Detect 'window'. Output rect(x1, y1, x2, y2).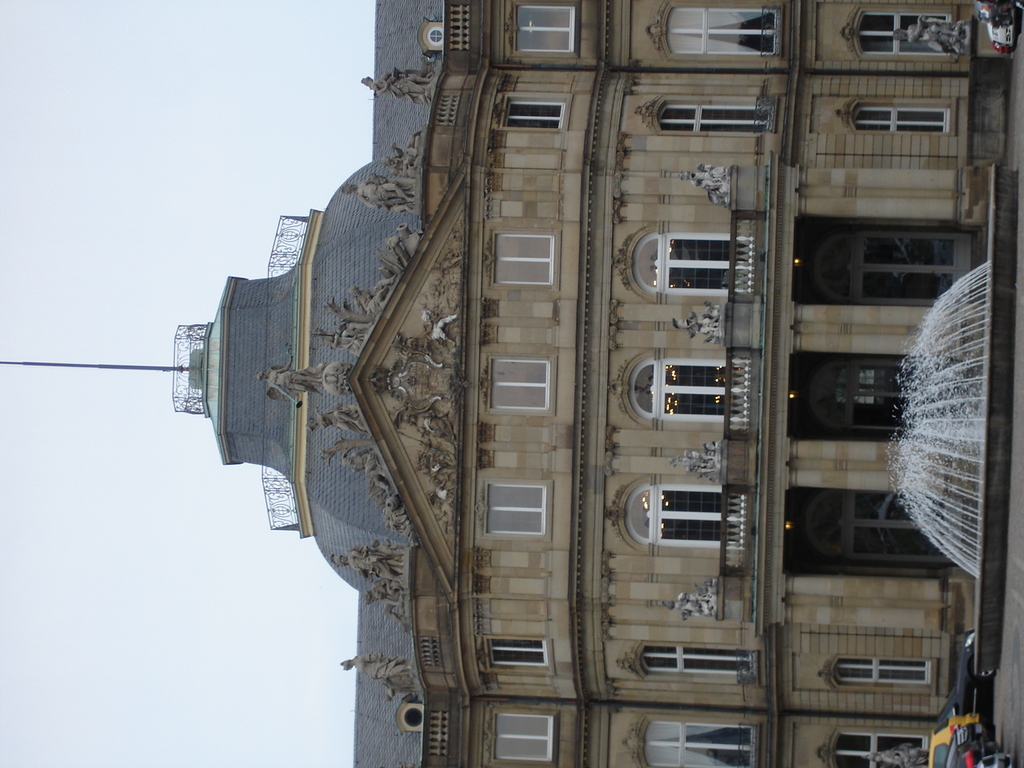
rect(428, 26, 448, 46).
